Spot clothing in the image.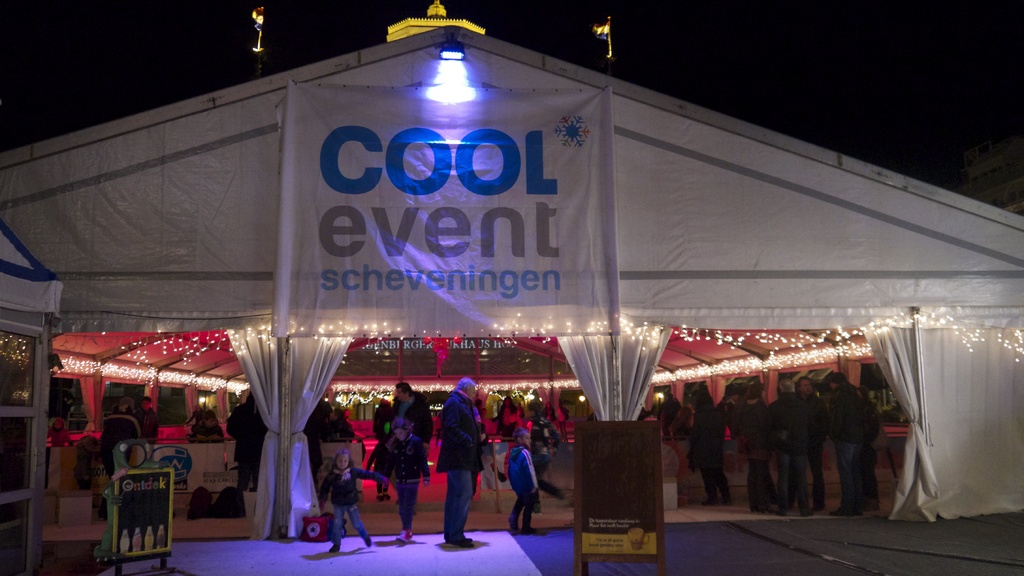
clothing found at left=220, top=402, right=264, bottom=491.
